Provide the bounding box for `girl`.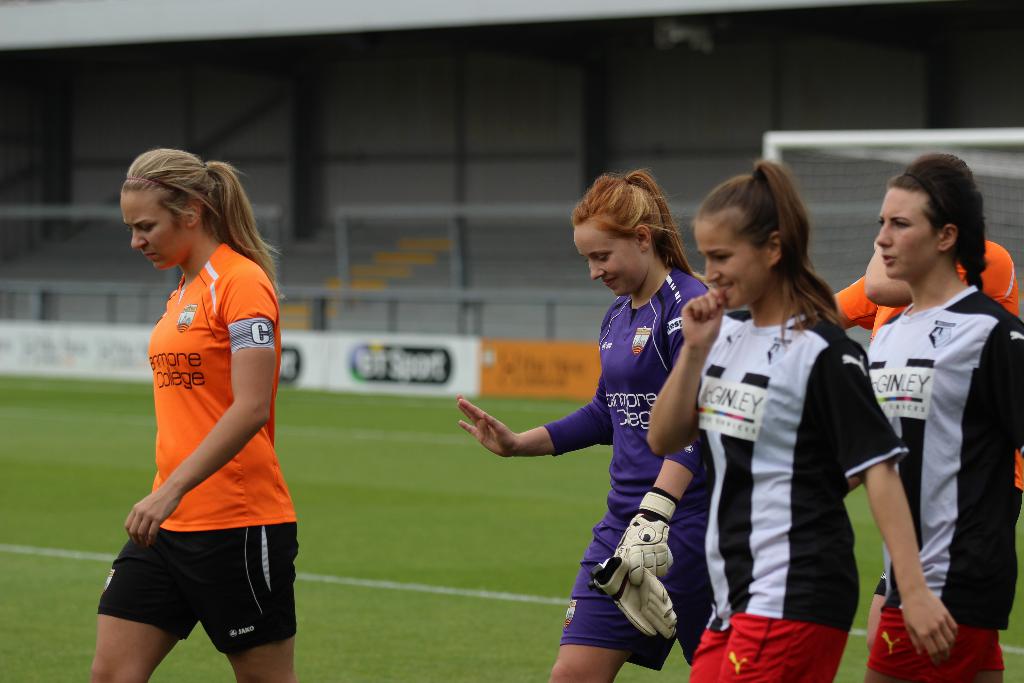
pyautogui.locateOnScreen(460, 169, 722, 682).
